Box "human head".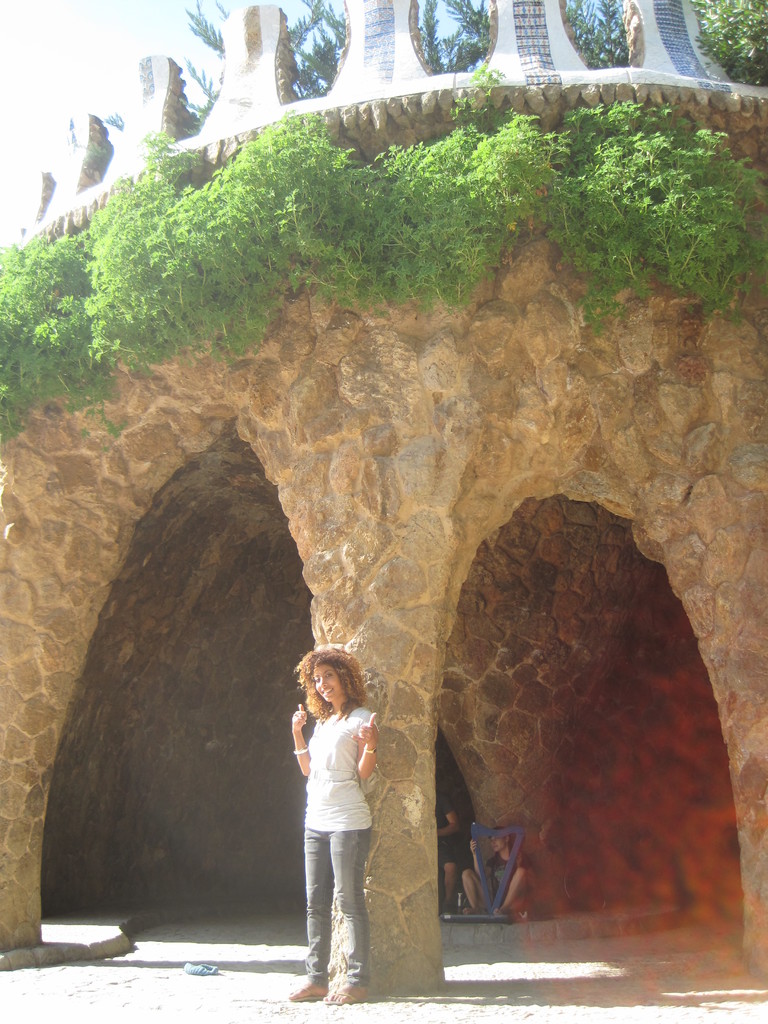
[289, 644, 363, 700].
